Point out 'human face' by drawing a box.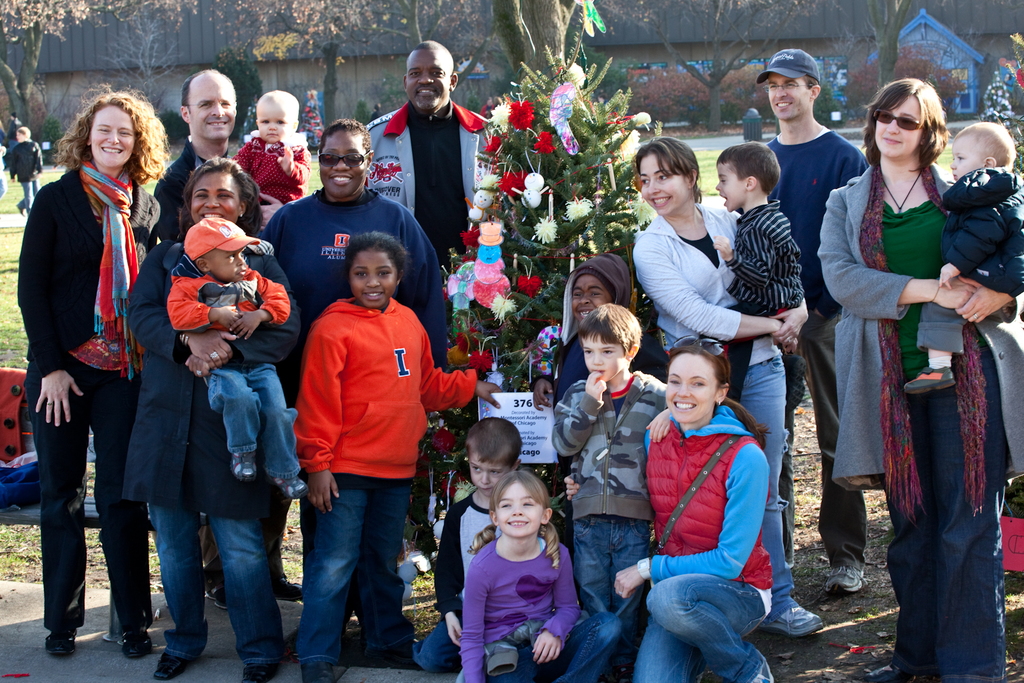
Rect(194, 165, 248, 219).
